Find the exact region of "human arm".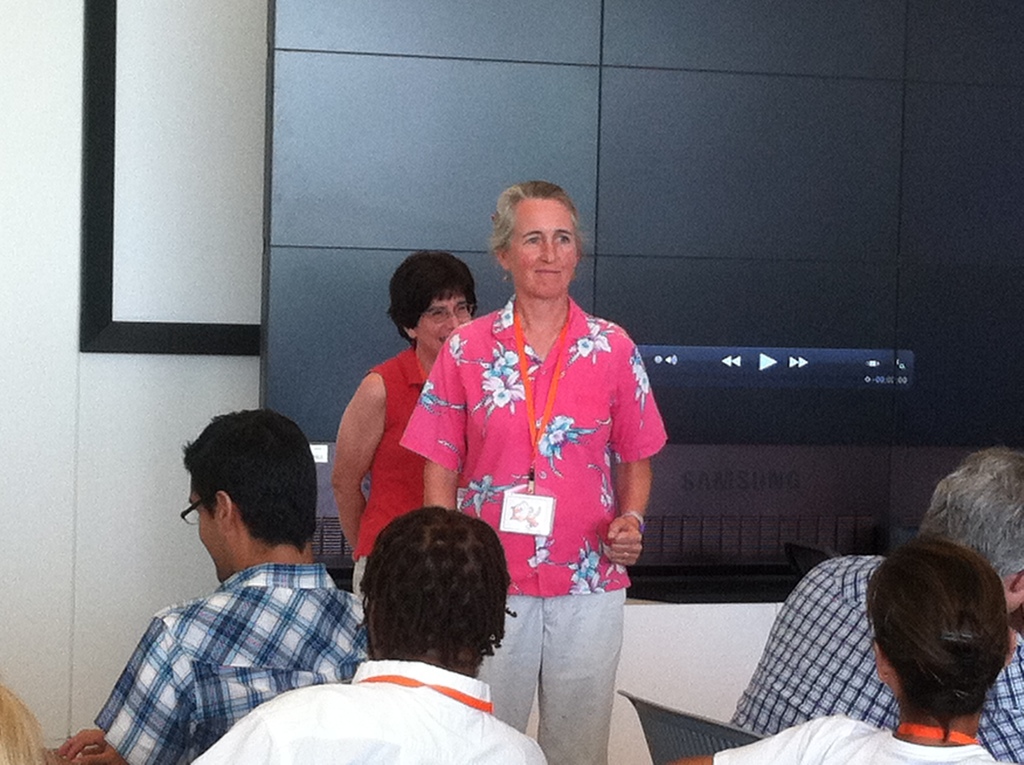
Exact region: Rect(605, 330, 670, 568).
